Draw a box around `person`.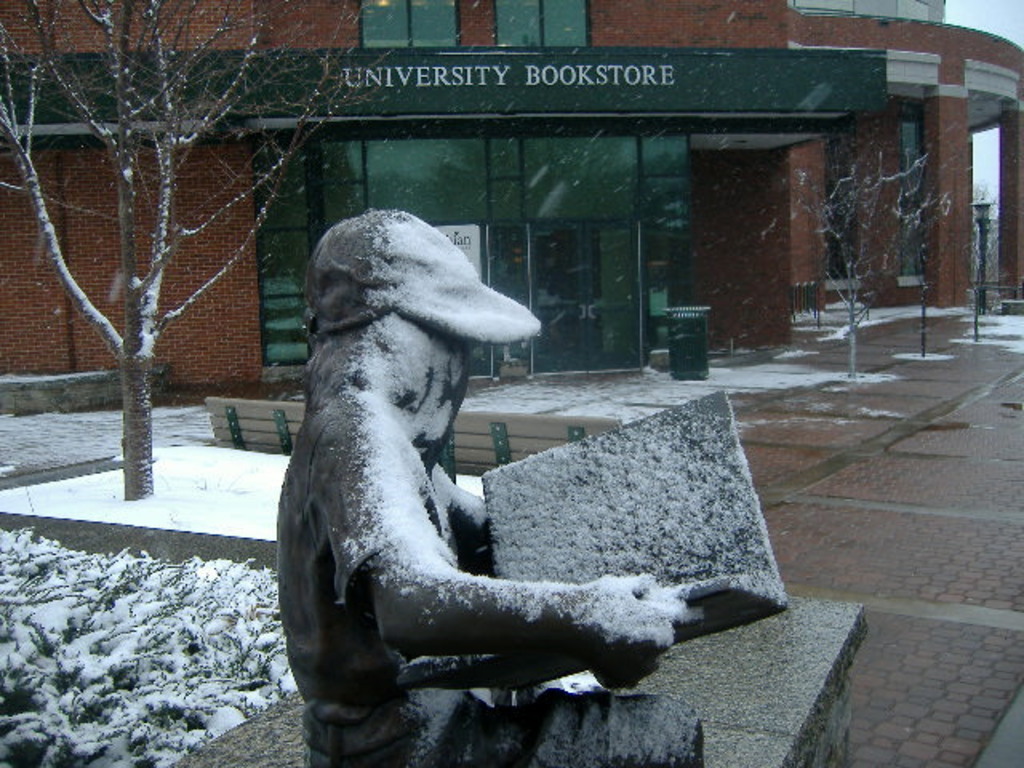
x1=290, y1=163, x2=768, y2=715.
